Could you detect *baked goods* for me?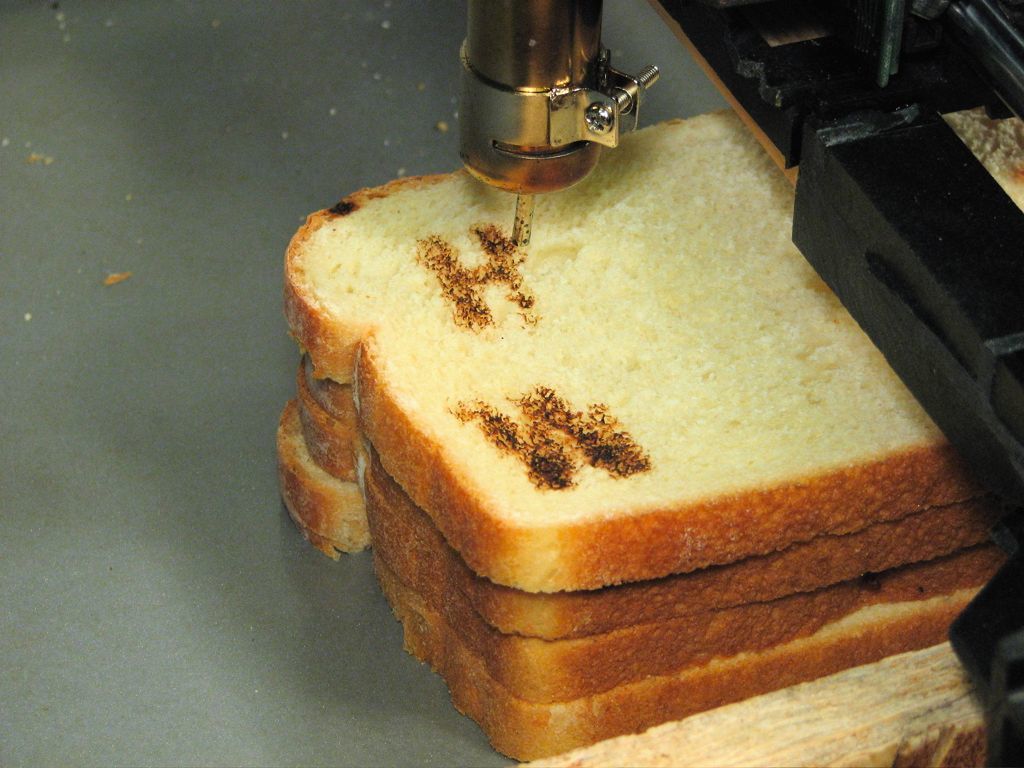
Detection result: {"left": 286, "top": 157, "right": 980, "bottom": 682}.
